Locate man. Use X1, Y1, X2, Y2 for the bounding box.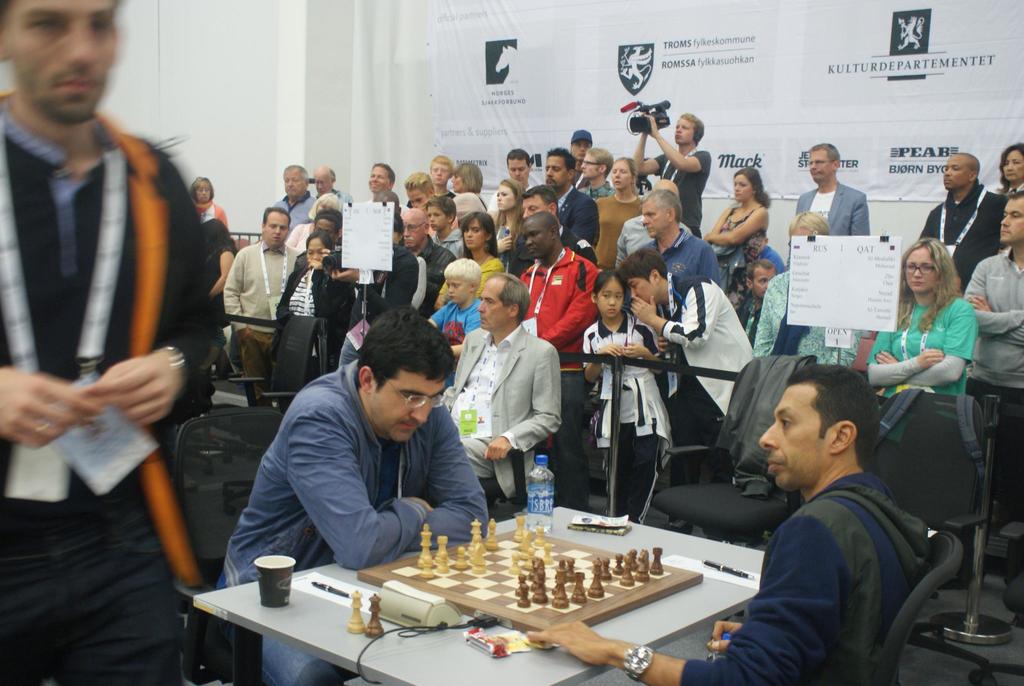
487, 149, 538, 209.
